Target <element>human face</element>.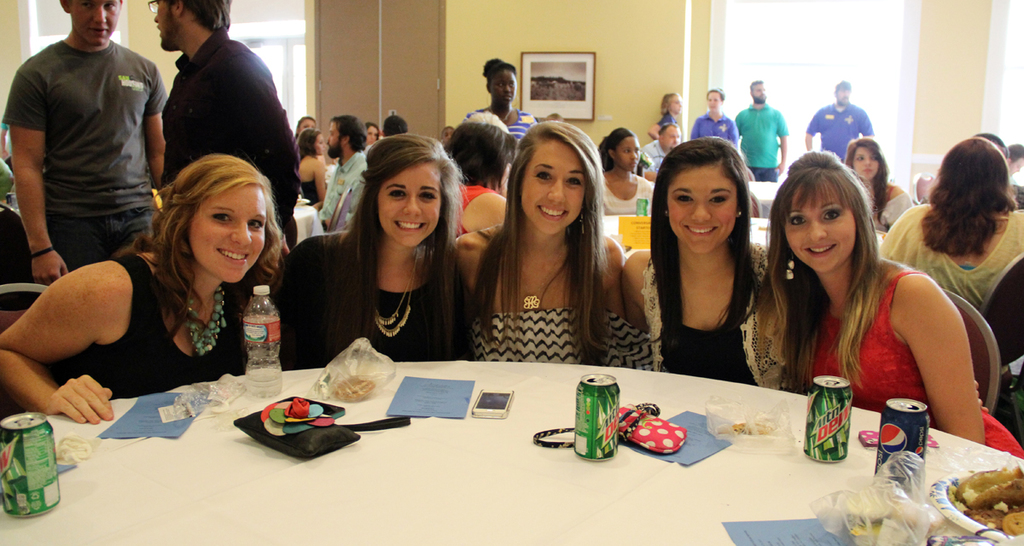
Target region: pyautogui.locateOnScreen(787, 189, 856, 271).
